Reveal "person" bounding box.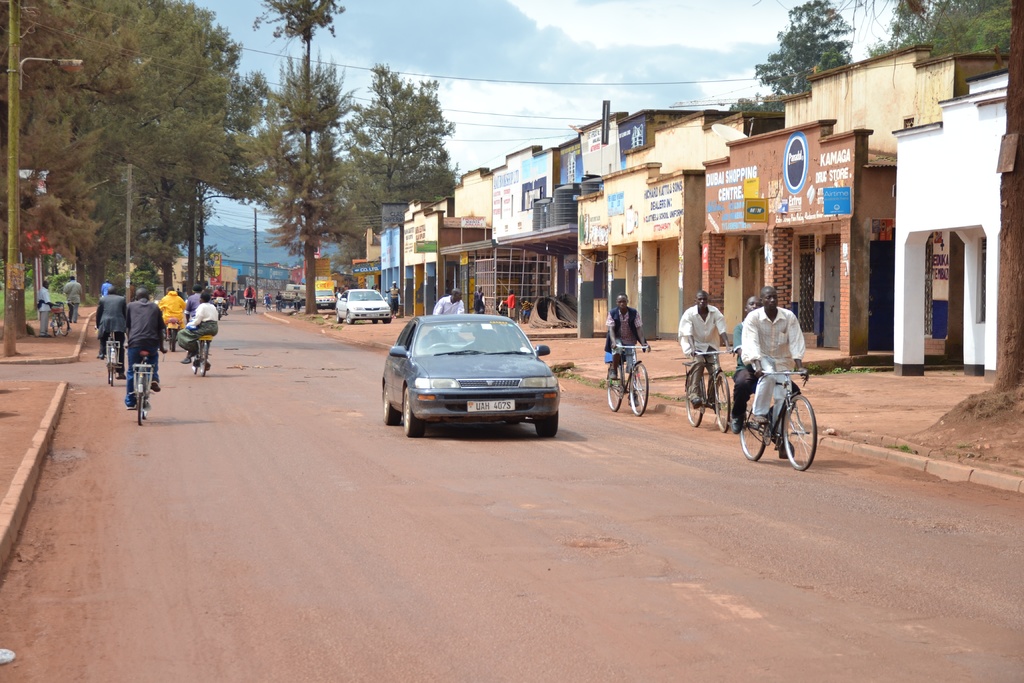
Revealed: {"left": 432, "top": 286, "right": 466, "bottom": 315}.
